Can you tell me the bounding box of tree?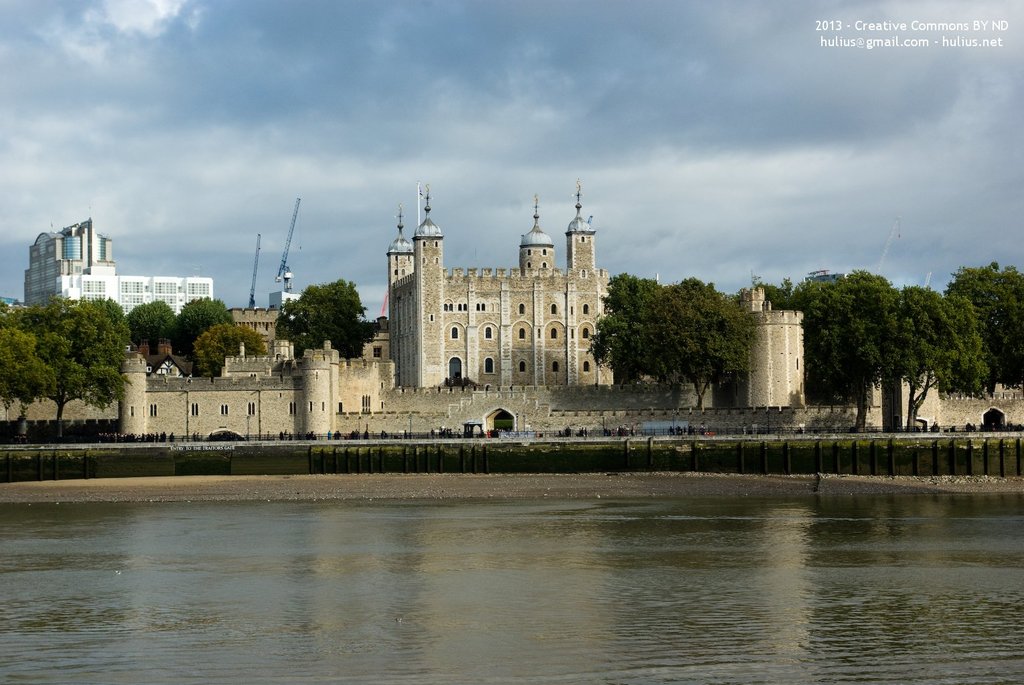
191, 320, 267, 376.
